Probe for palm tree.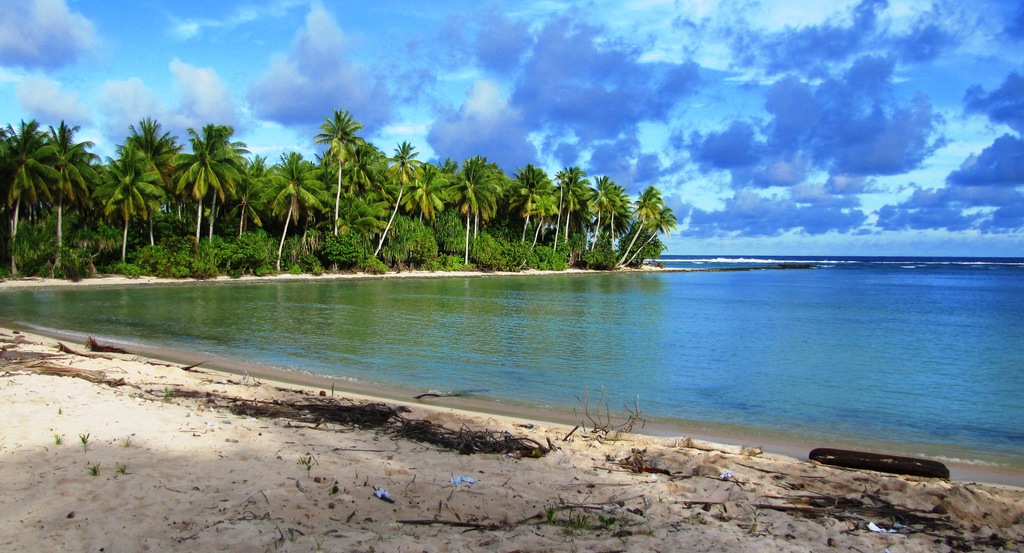
Probe result: x1=442 y1=163 x2=489 y2=252.
